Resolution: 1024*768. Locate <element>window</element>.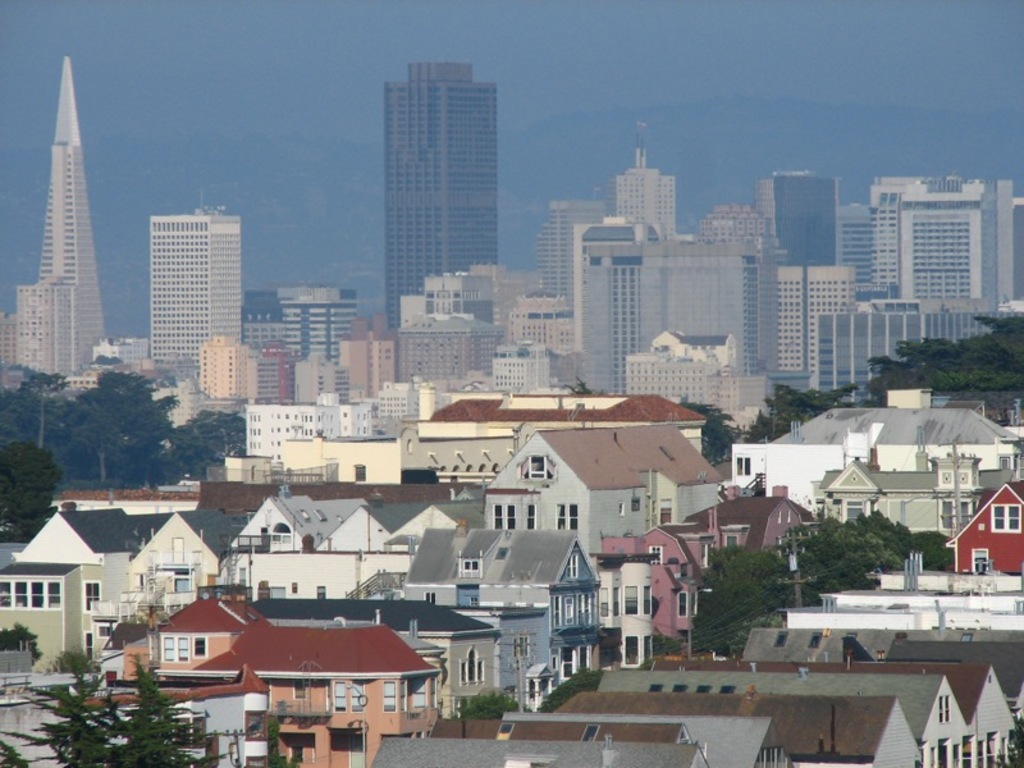
left=460, top=645, right=486, bottom=684.
